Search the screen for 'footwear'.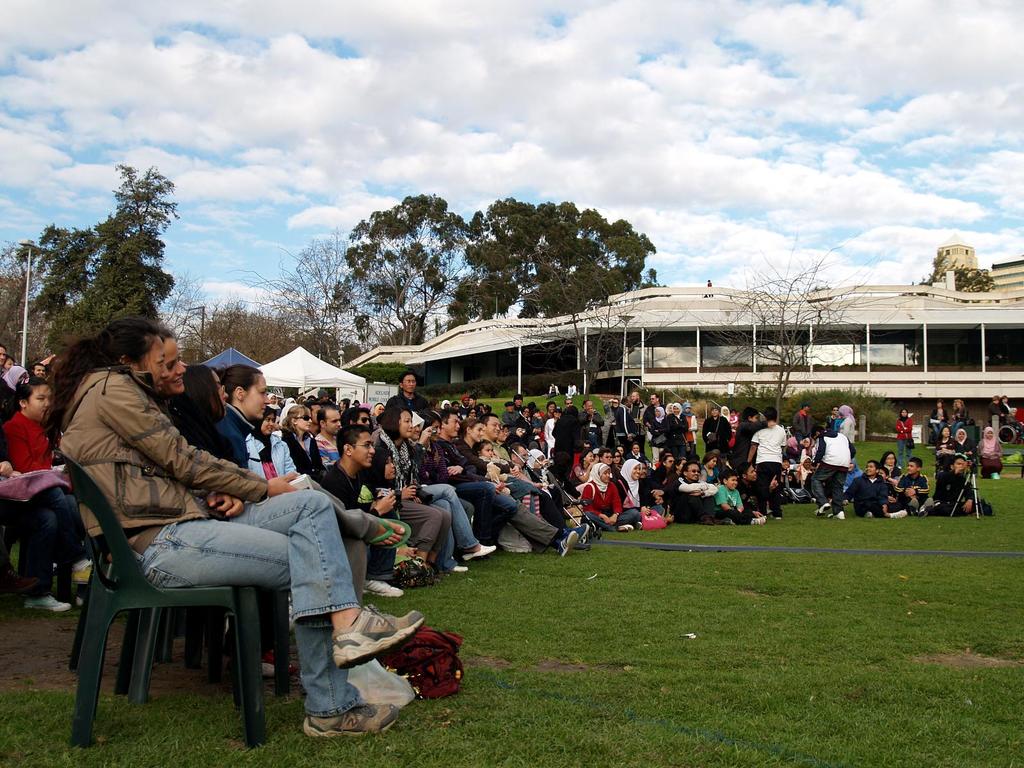
Found at x1=808, y1=504, x2=830, y2=516.
